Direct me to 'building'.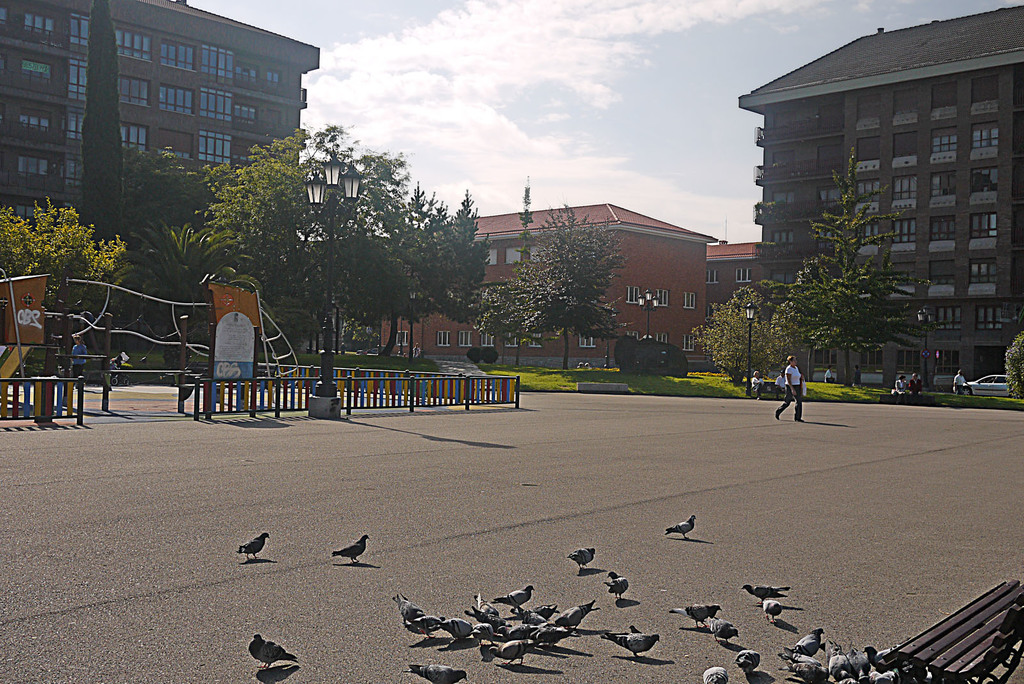
Direction: [left=737, top=4, right=1023, bottom=381].
